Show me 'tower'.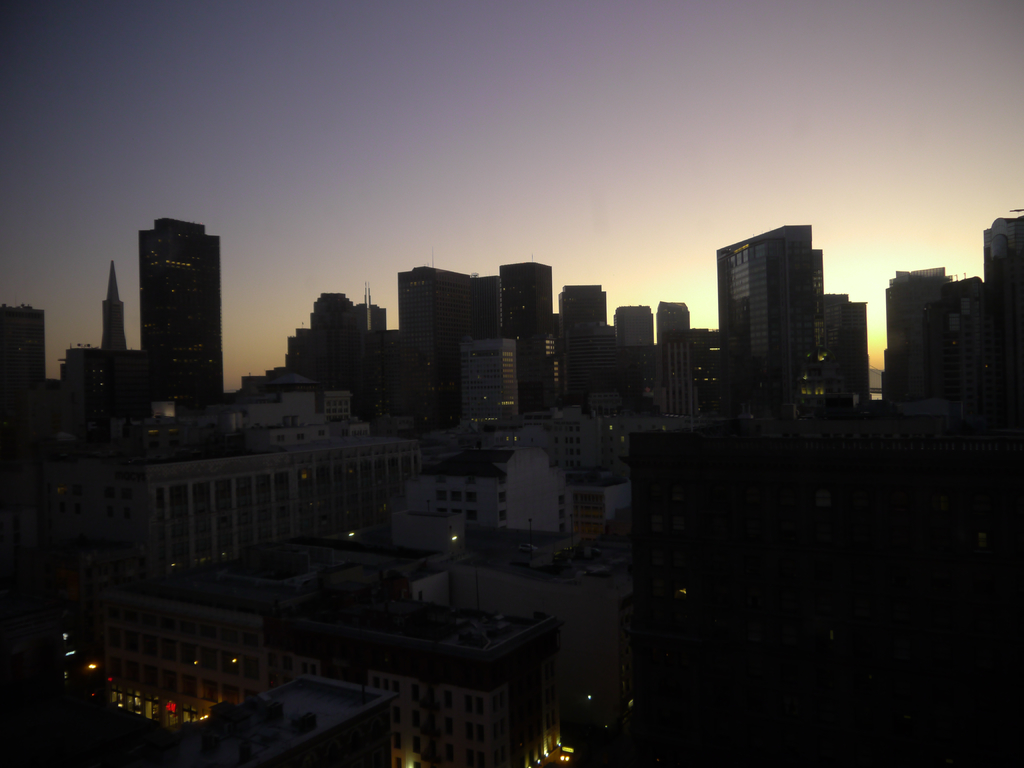
'tower' is here: detection(400, 260, 489, 430).
